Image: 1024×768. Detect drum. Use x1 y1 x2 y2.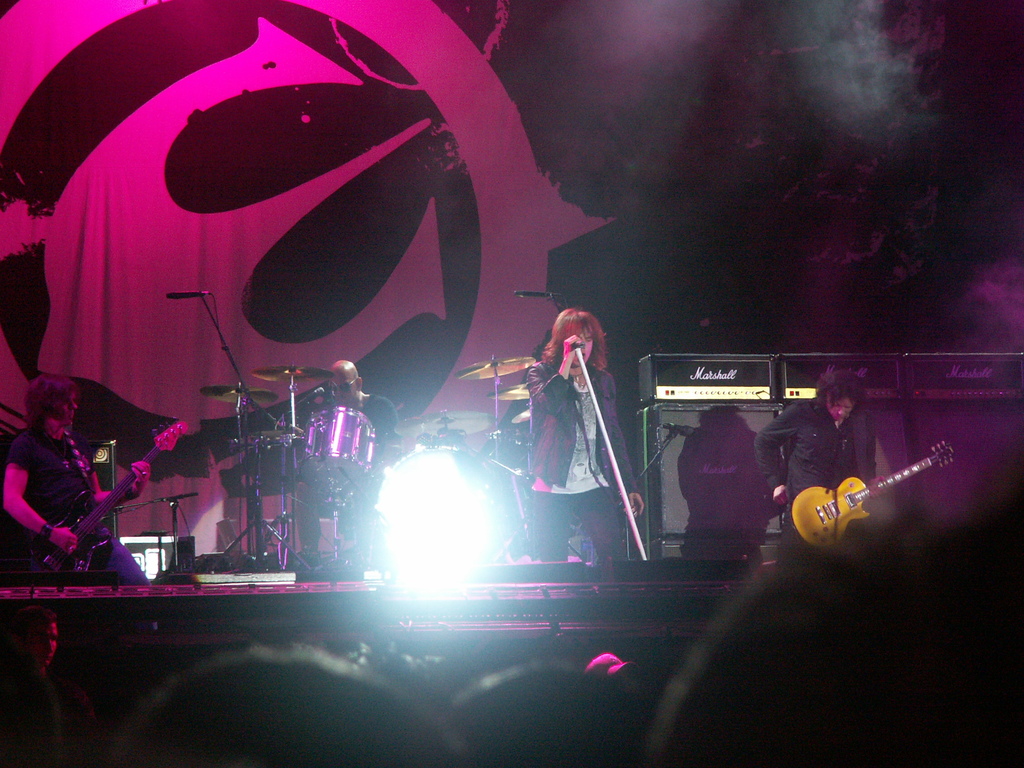
297 407 376 480.
